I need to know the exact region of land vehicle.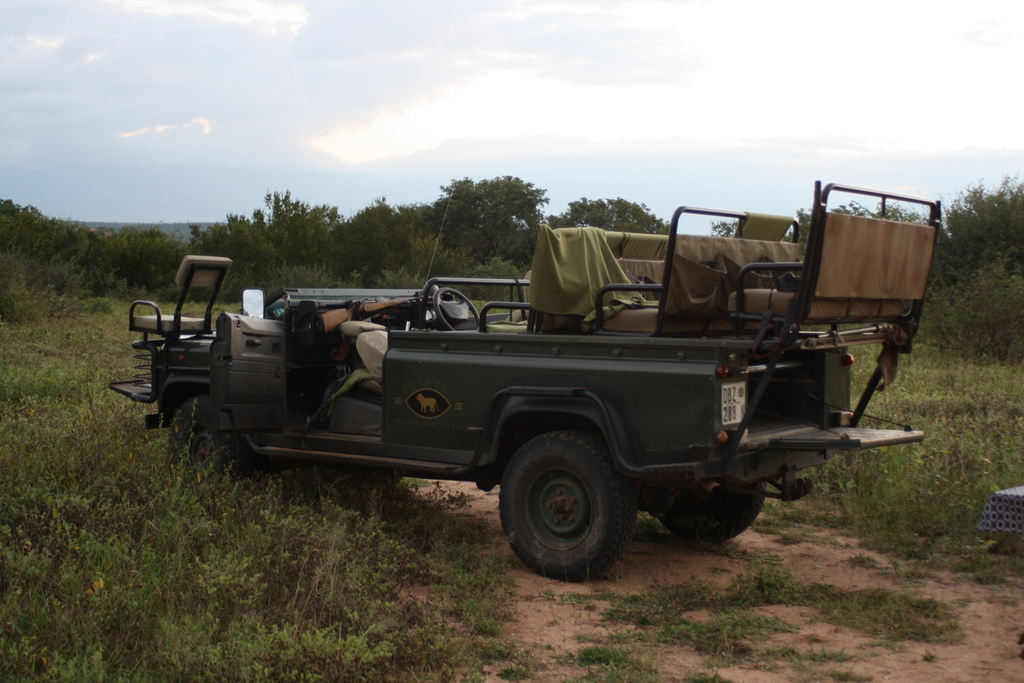
Region: [113, 207, 963, 579].
